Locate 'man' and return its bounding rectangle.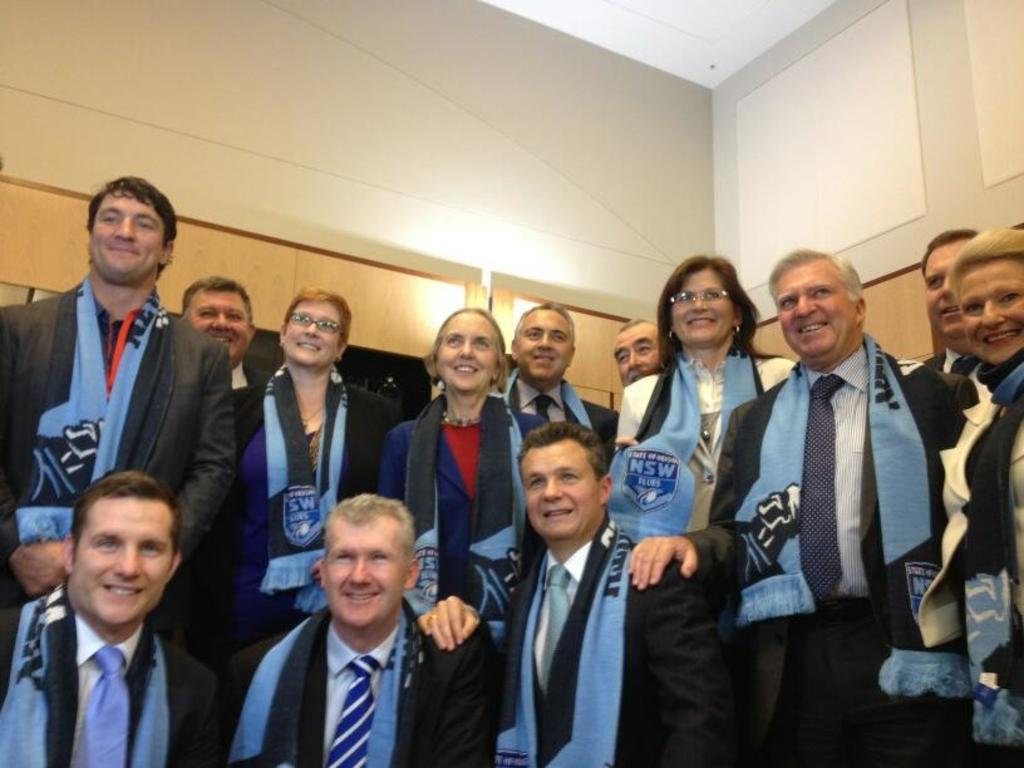
l=0, t=172, r=236, b=625.
